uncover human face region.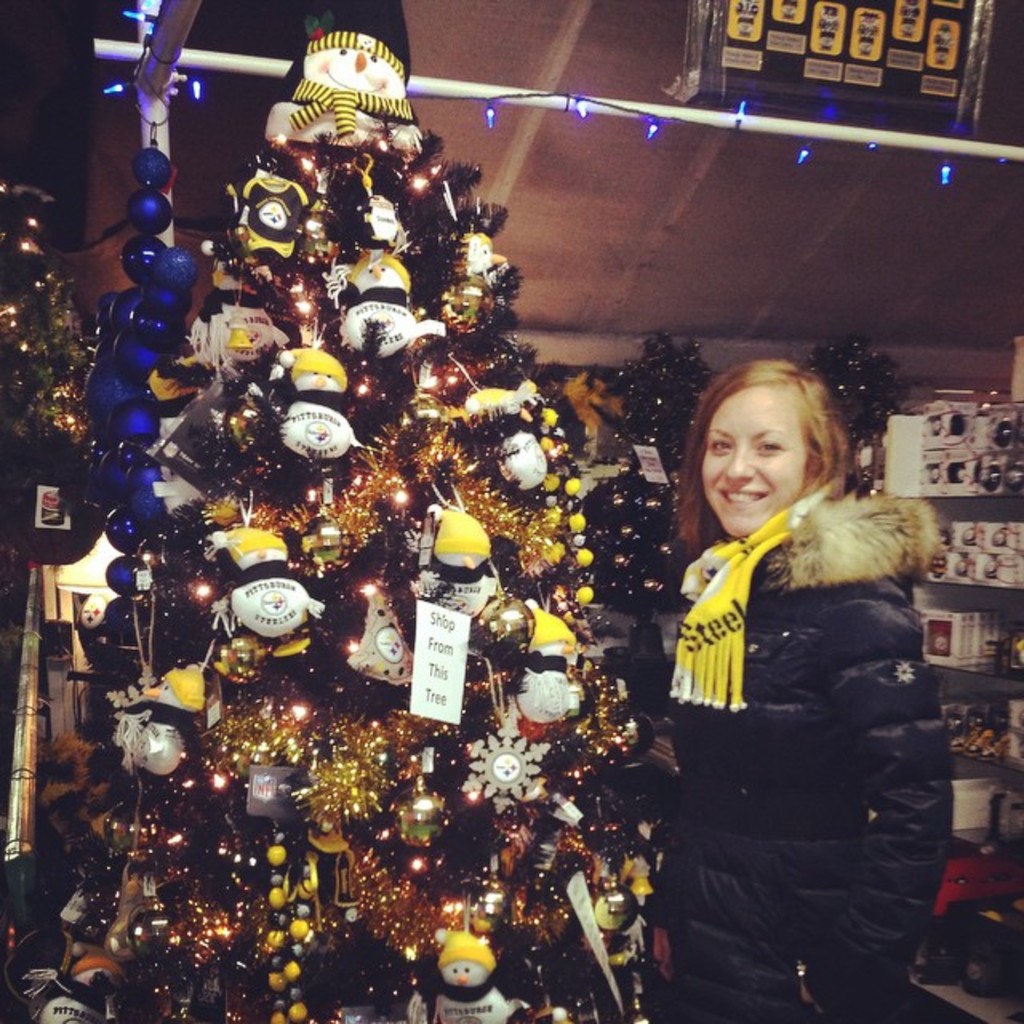
Uncovered: pyautogui.locateOnScreen(698, 381, 803, 538).
